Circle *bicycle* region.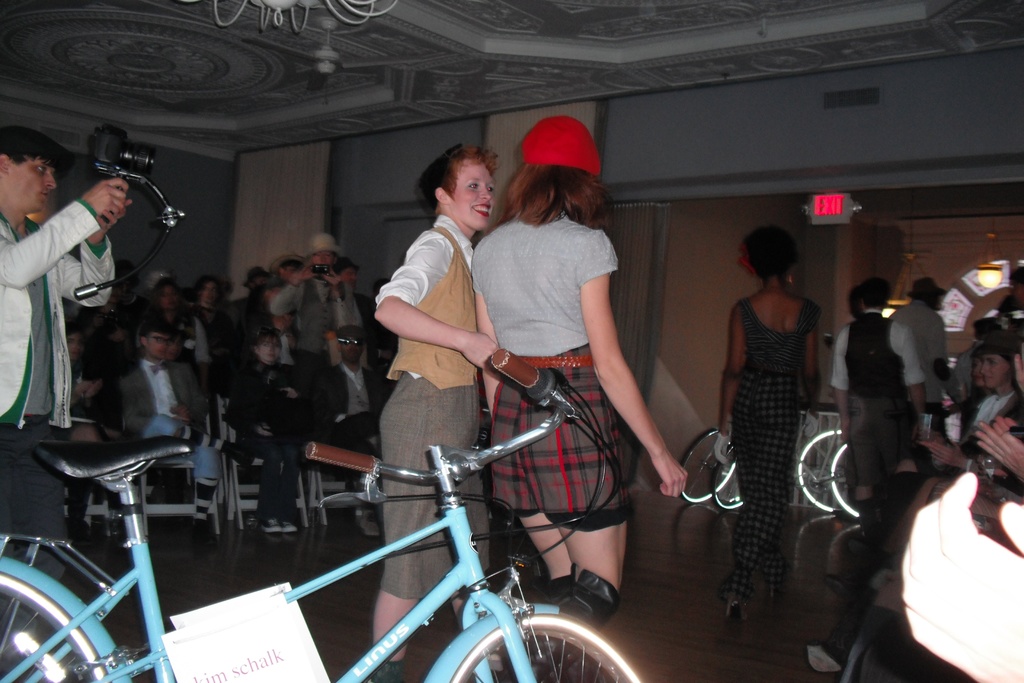
Region: rect(834, 443, 865, 542).
